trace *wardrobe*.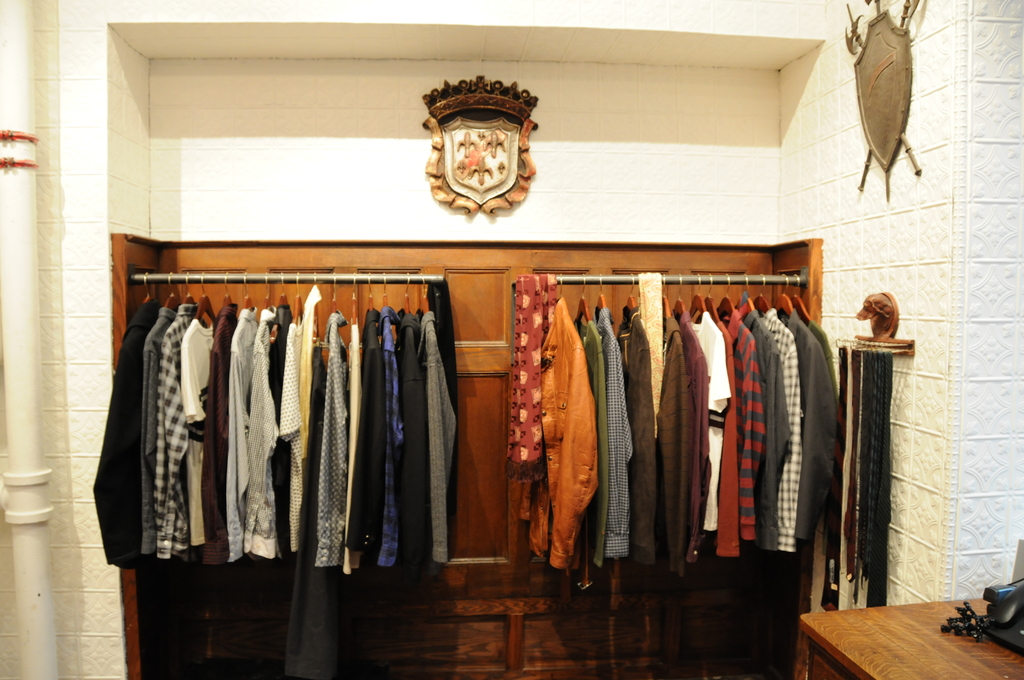
Traced to crop(89, 234, 916, 679).
